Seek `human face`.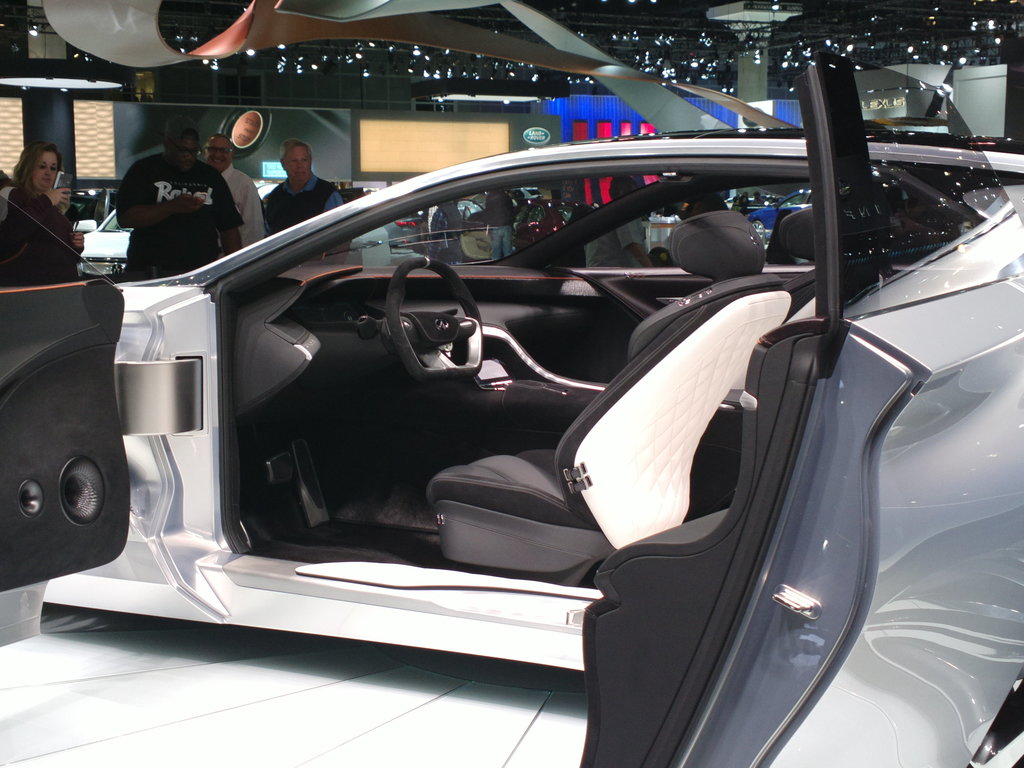
{"left": 285, "top": 147, "right": 310, "bottom": 181}.
